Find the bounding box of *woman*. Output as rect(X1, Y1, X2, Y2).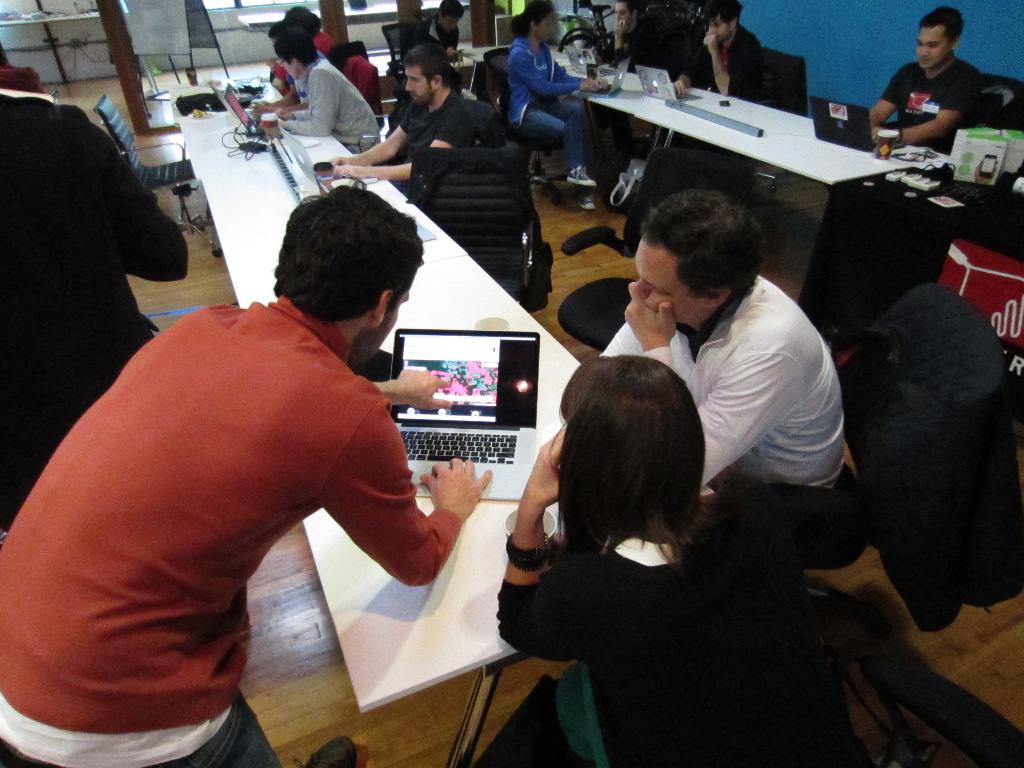
rect(470, 337, 838, 764).
